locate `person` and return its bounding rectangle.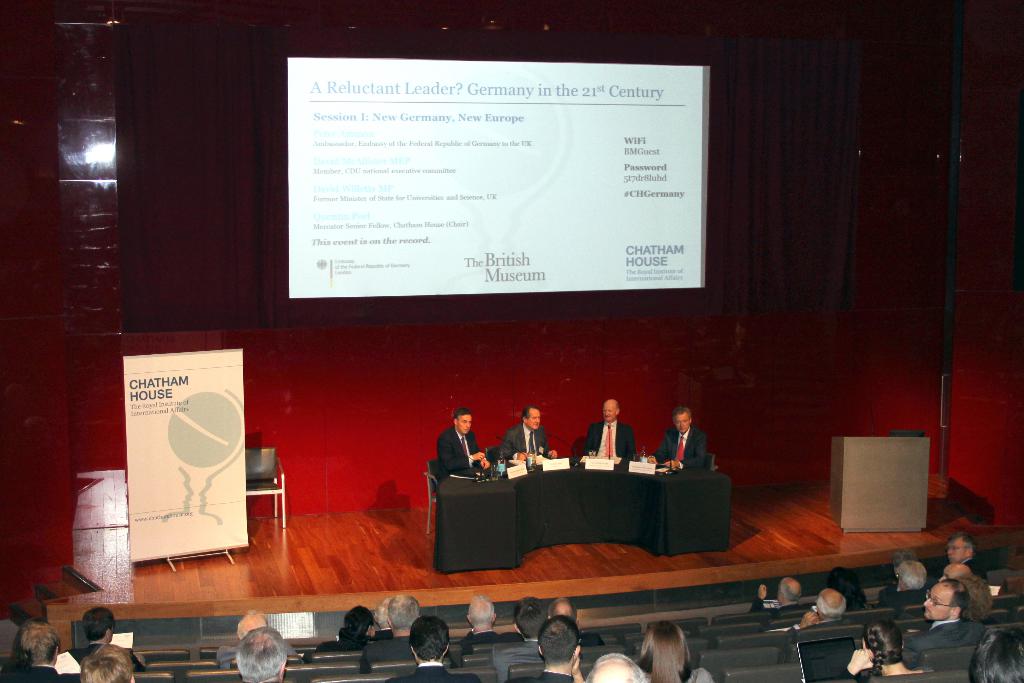
l=644, t=407, r=709, b=474.
